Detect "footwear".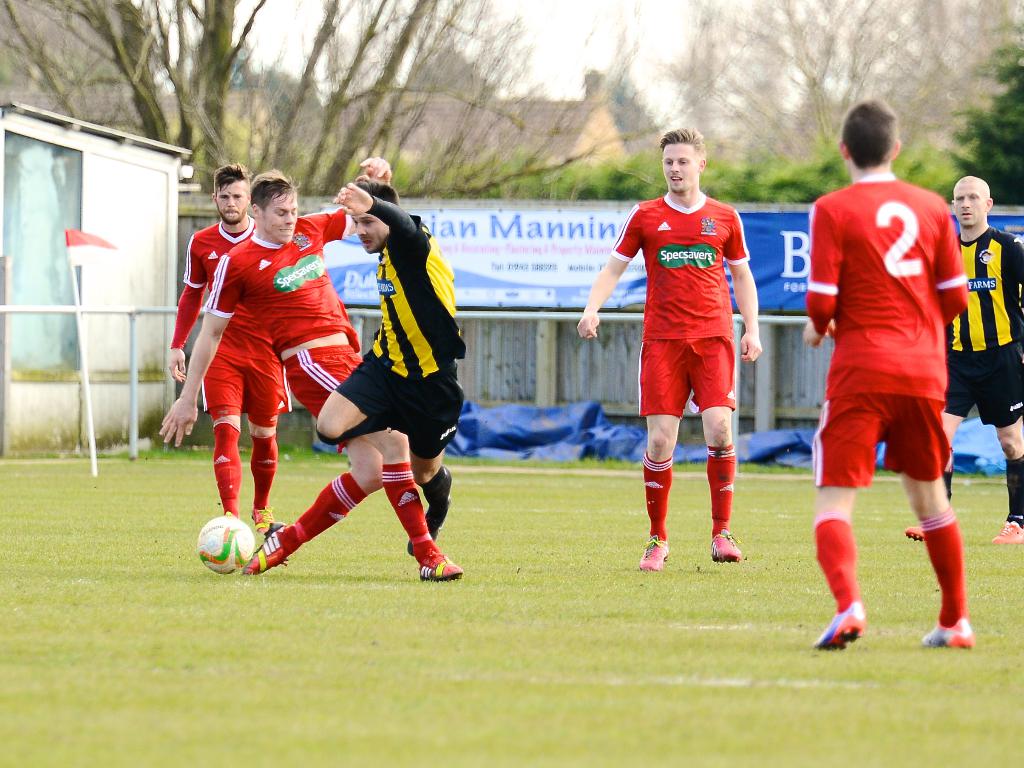
Detected at locate(409, 497, 451, 554).
